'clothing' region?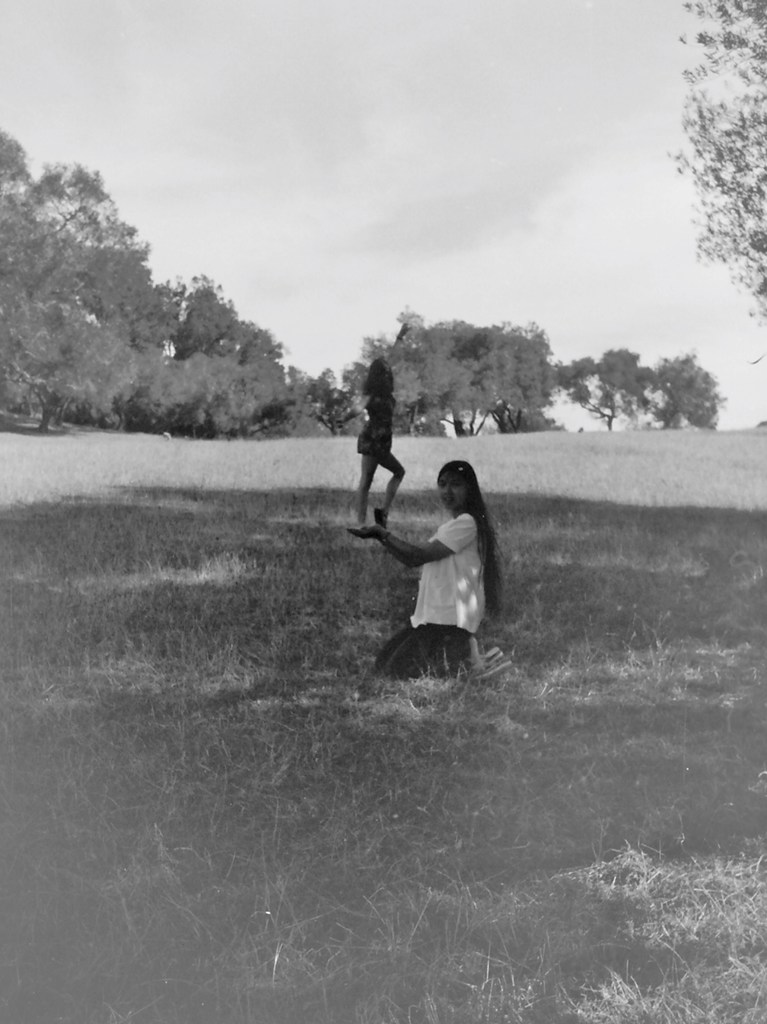
BBox(360, 629, 475, 682)
